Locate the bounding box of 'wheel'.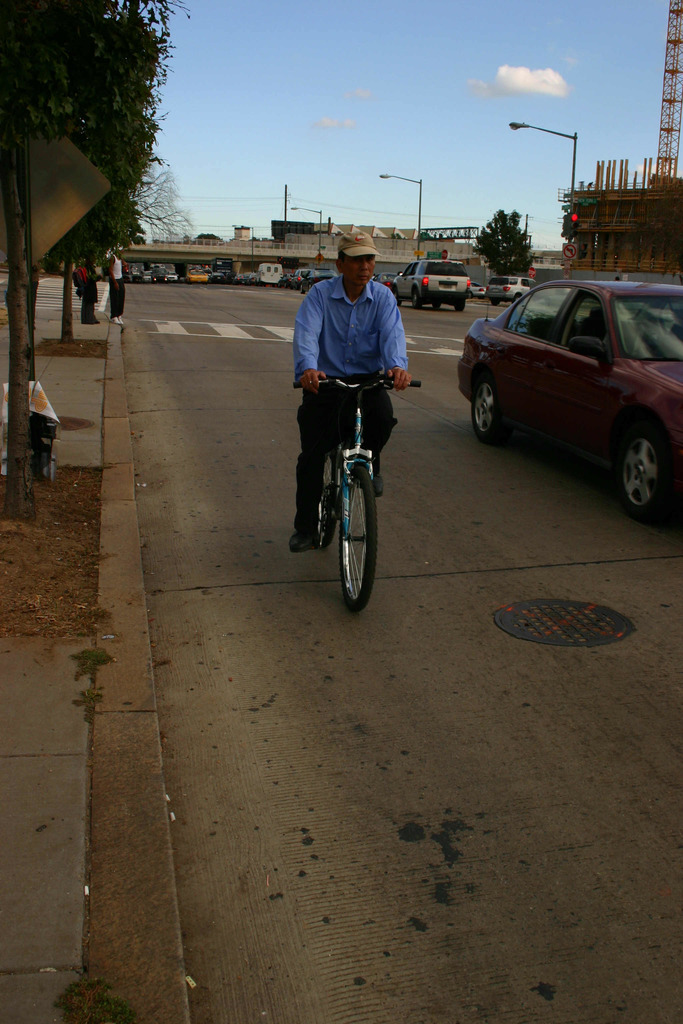
Bounding box: <box>471,378,502,447</box>.
